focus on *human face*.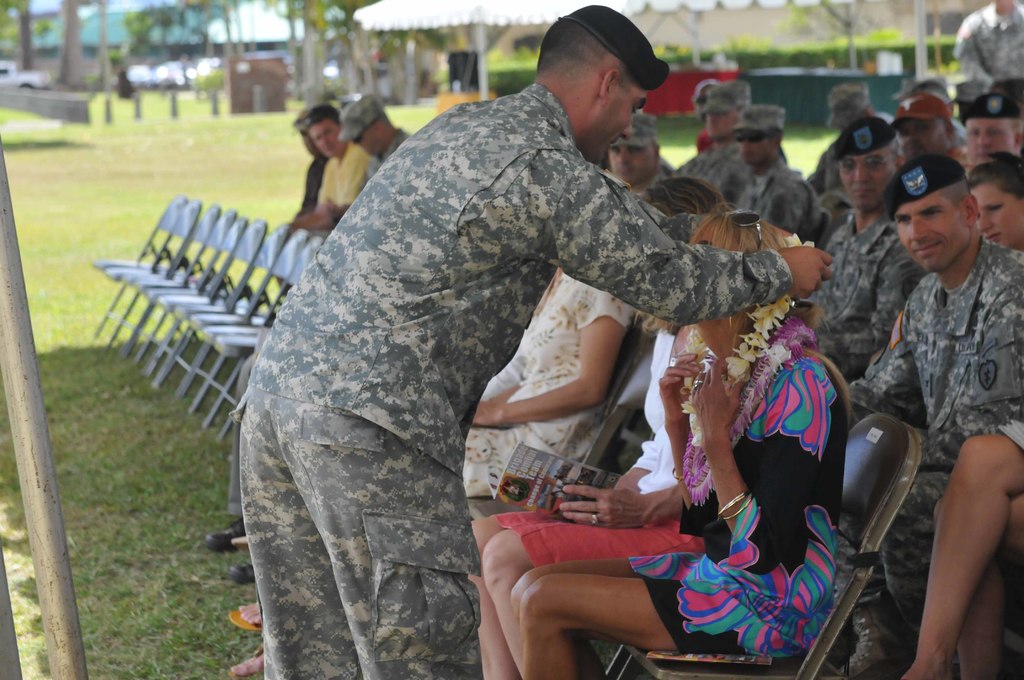
Focused at detection(963, 118, 1015, 167).
